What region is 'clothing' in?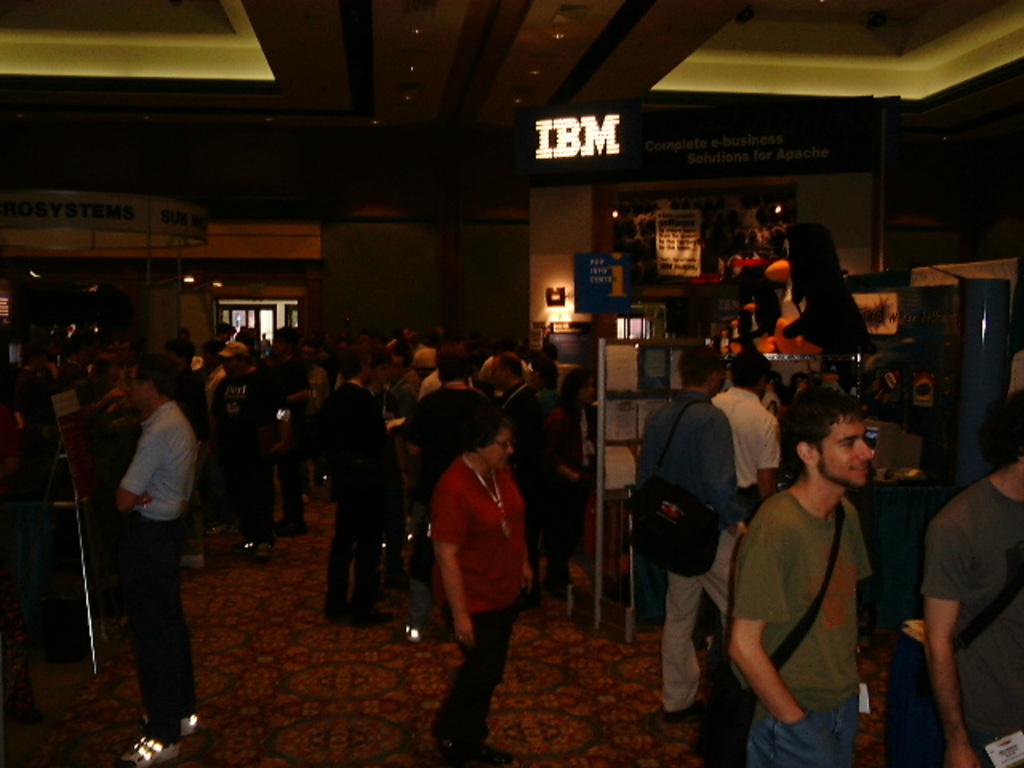
(x1=200, y1=366, x2=278, y2=525).
